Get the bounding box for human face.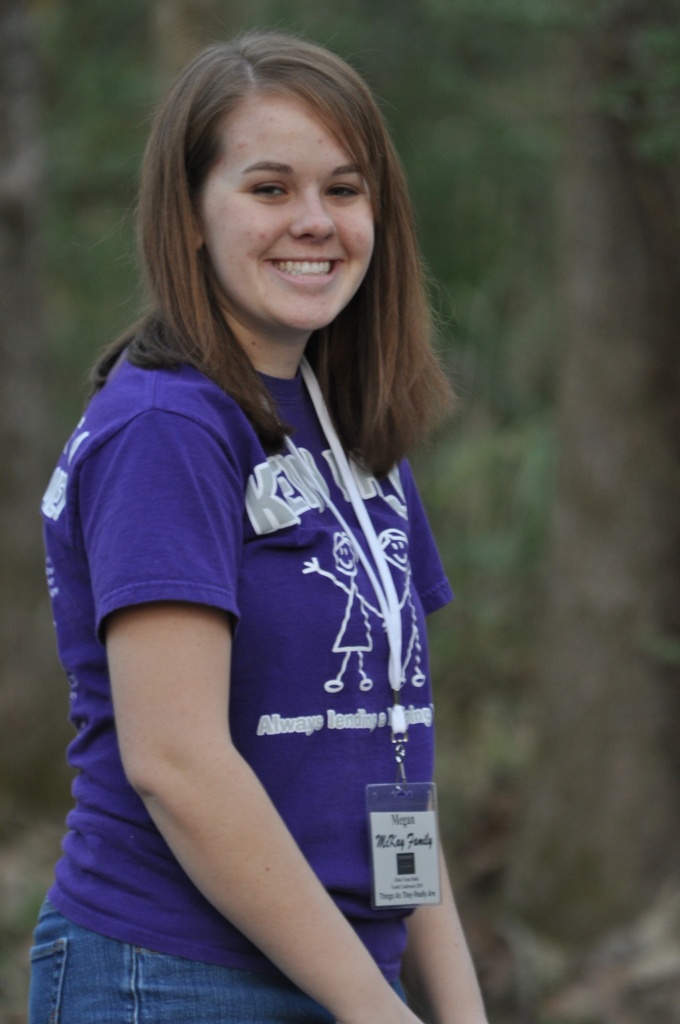
{"left": 204, "top": 95, "right": 376, "bottom": 330}.
